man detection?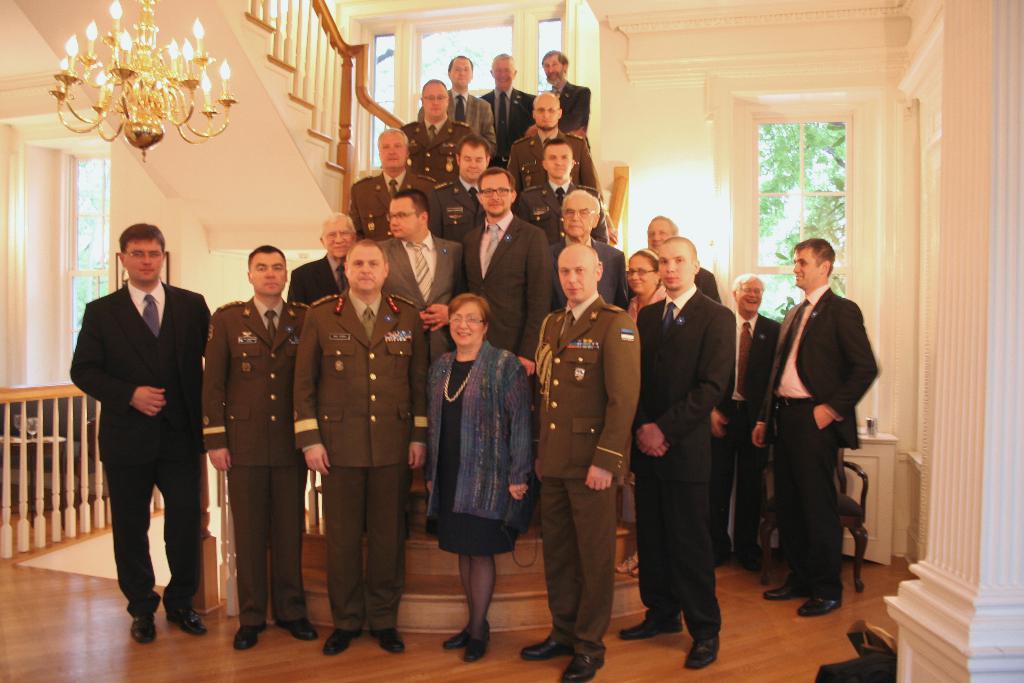
<region>538, 187, 628, 339</region>
